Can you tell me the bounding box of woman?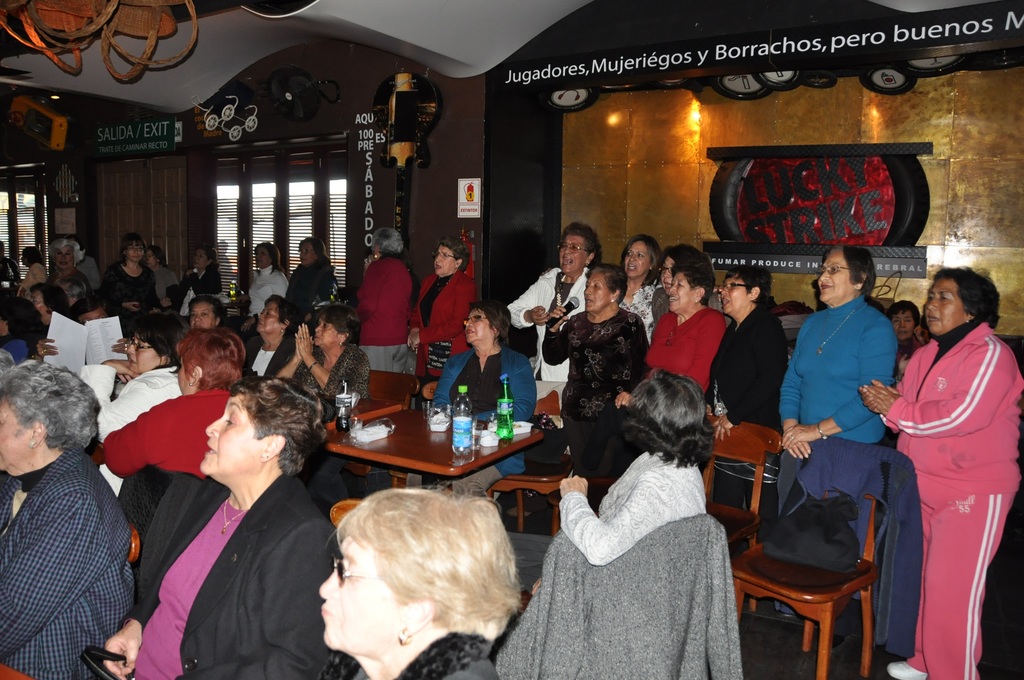
[x1=101, y1=233, x2=156, y2=318].
